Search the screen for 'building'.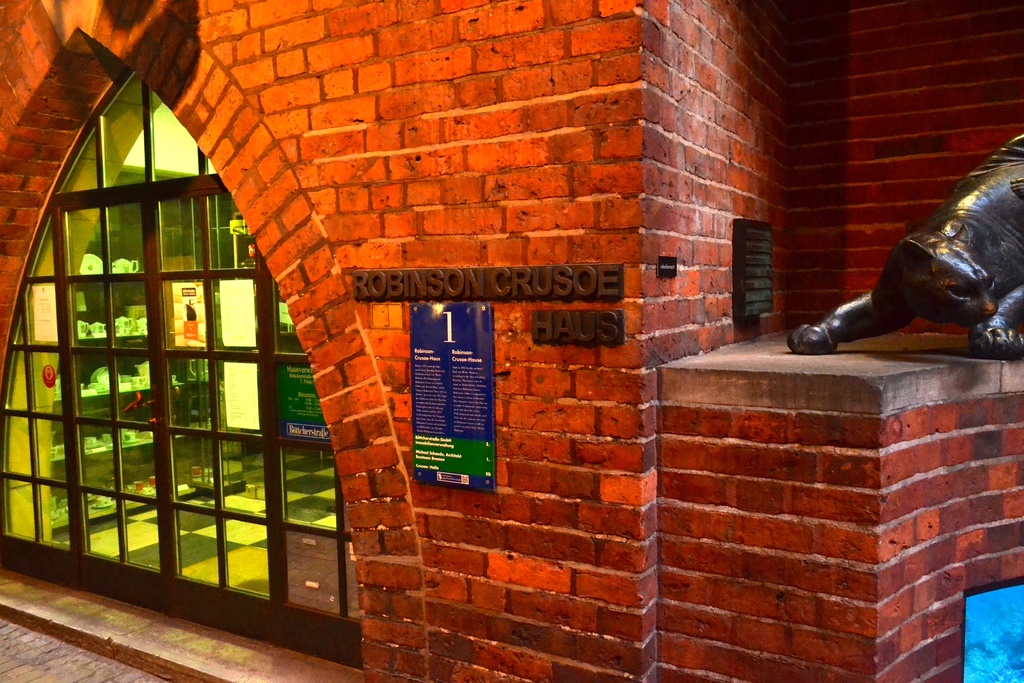
Found at pyautogui.locateOnScreen(0, 0, 1023, 682).
